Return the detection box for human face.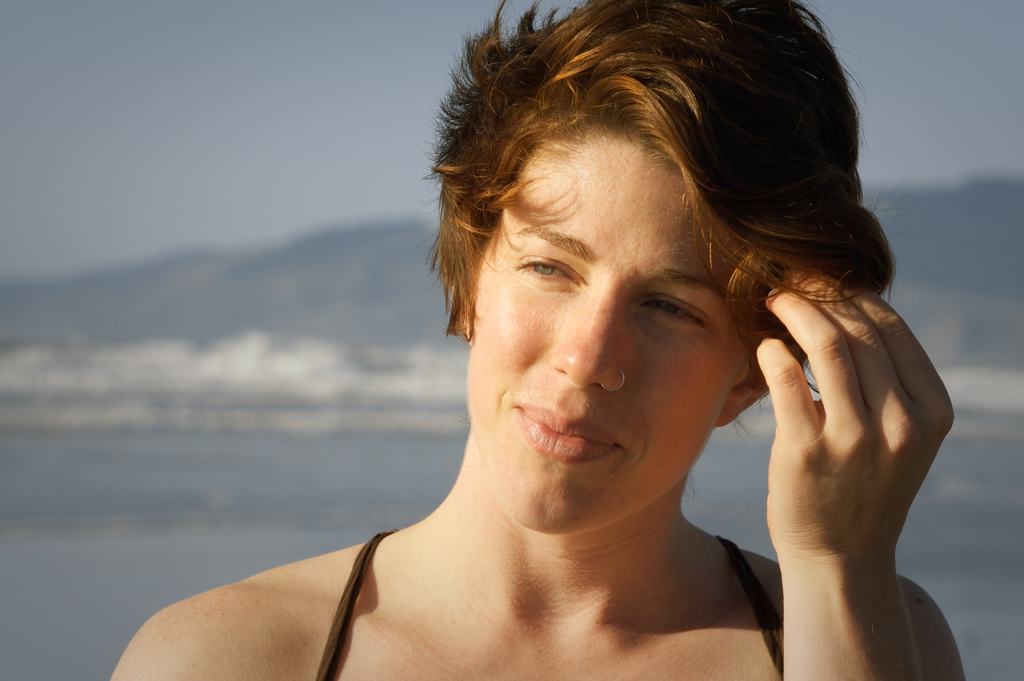
x1=468 y1=129 x2=751 y2=536.
